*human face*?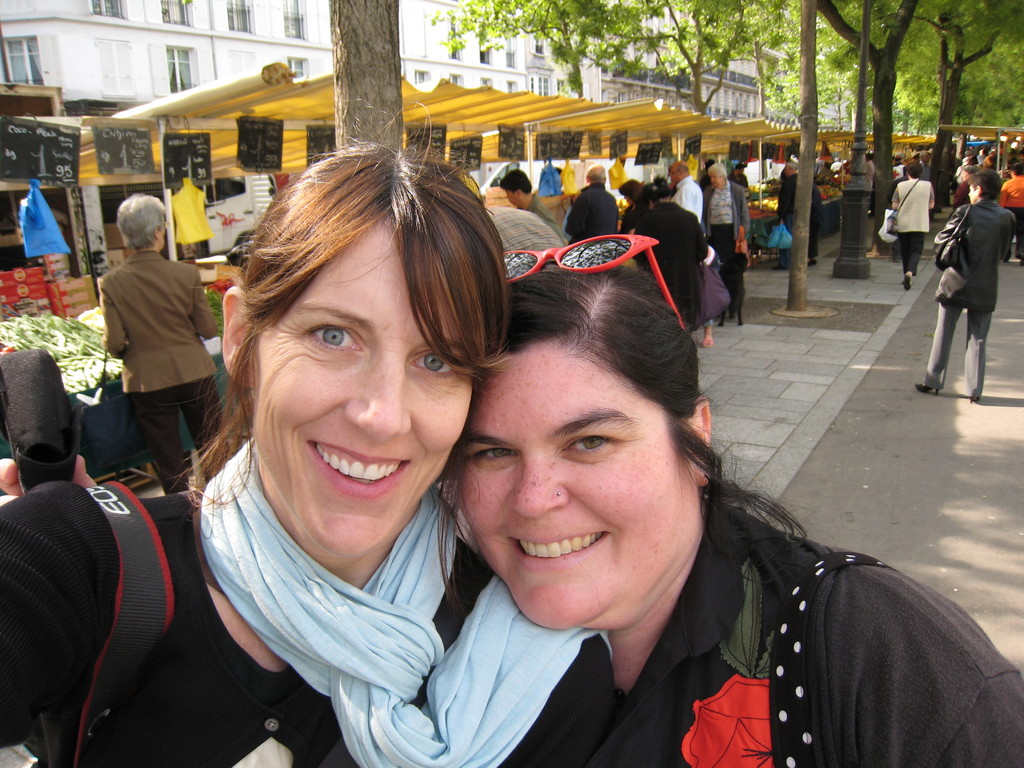
x1=504 y1=188 x2=520 y2=206
